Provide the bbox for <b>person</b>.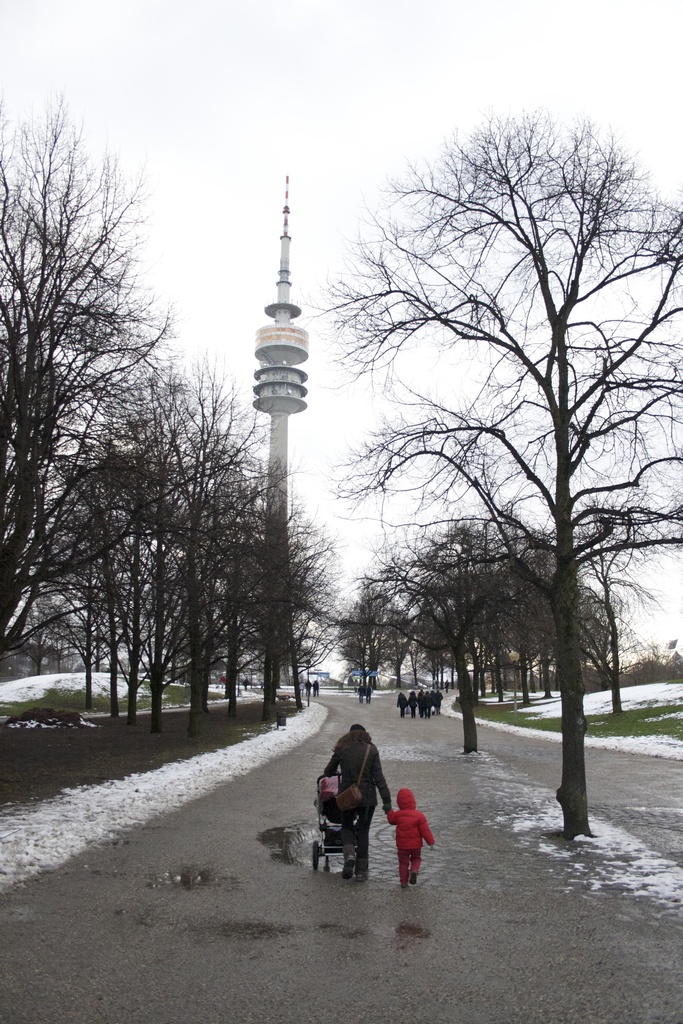
region(415, 691, 424, 719).
